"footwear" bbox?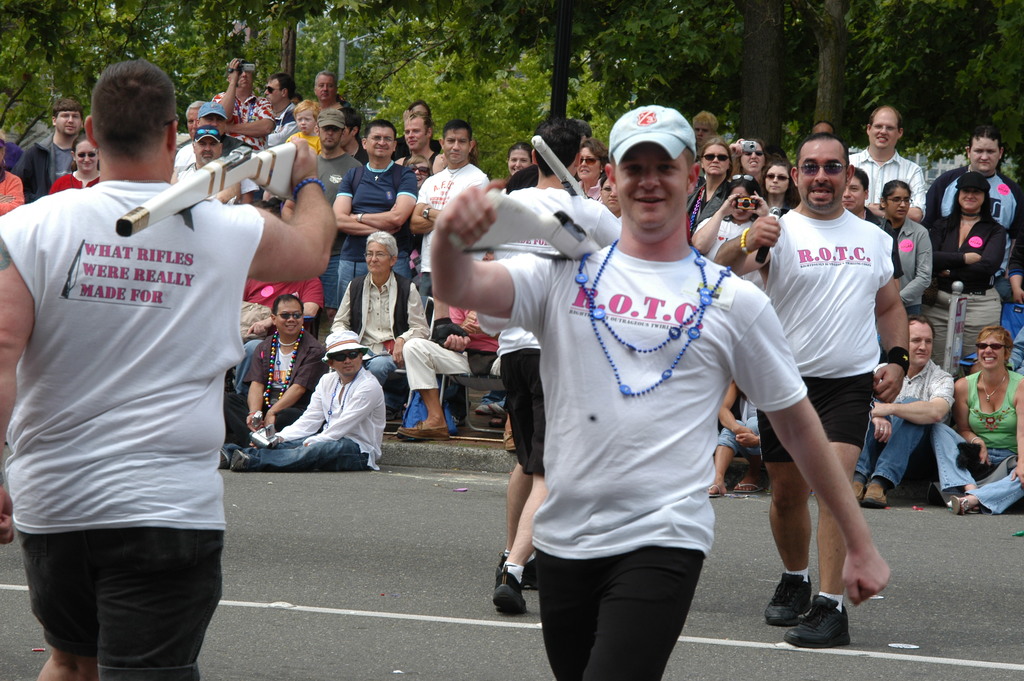
Rect(950, 496, 971, 514)
